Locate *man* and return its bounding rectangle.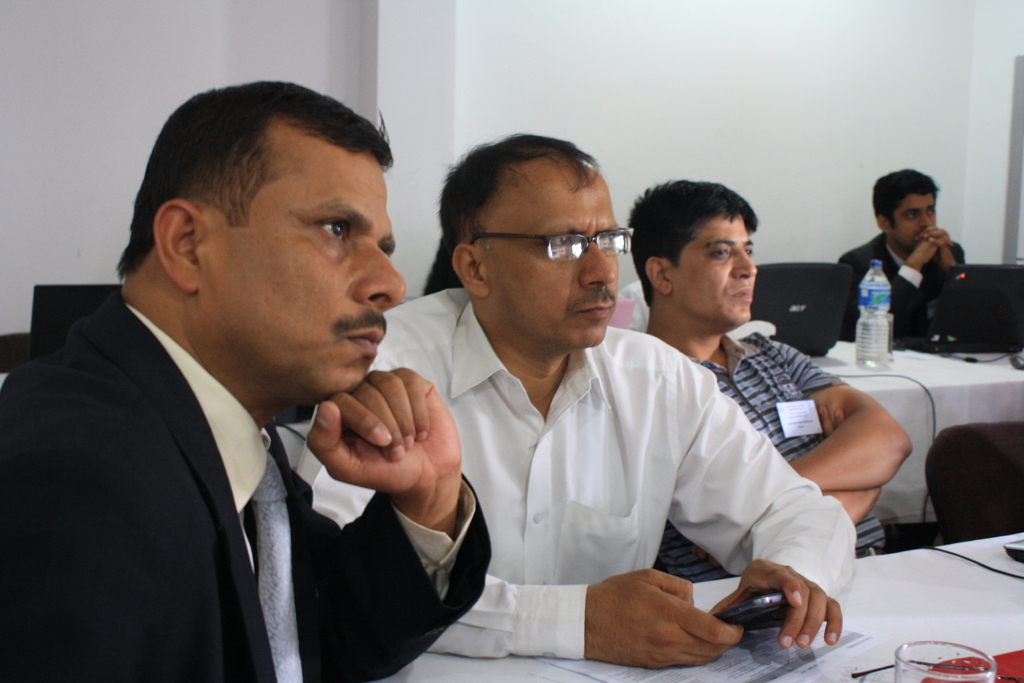
pyautogui.locateOnScreen(299, 129, 860, 673).
